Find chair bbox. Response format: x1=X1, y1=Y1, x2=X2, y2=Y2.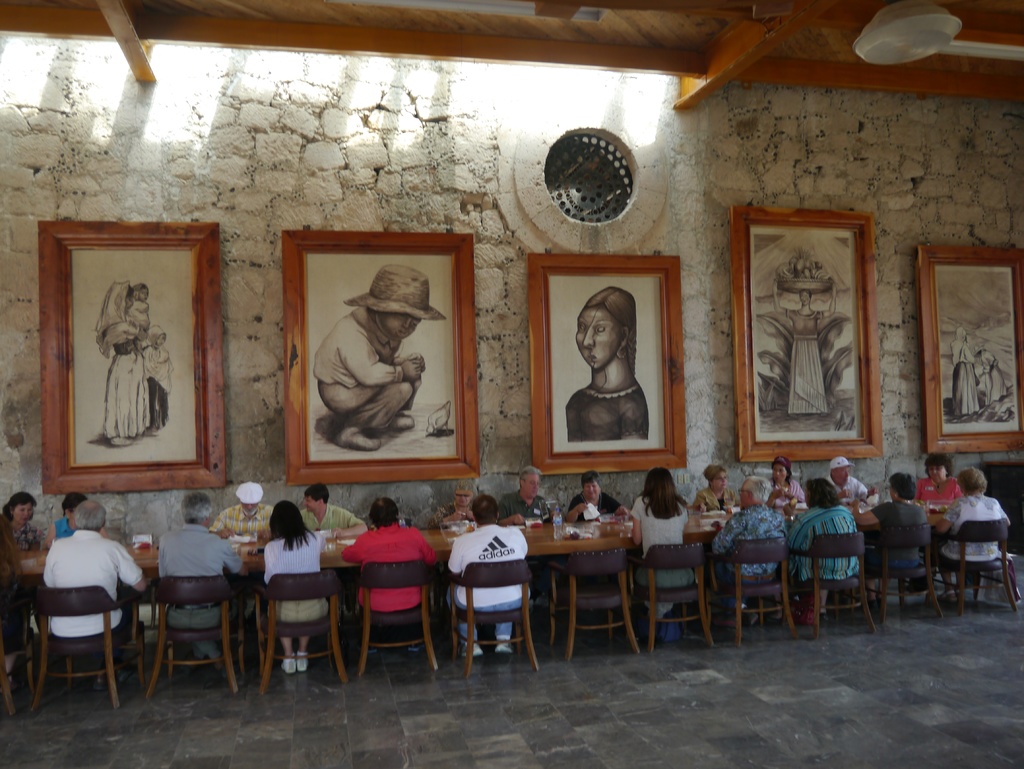
x1=722, y1=535, x2=783, y2=644.
